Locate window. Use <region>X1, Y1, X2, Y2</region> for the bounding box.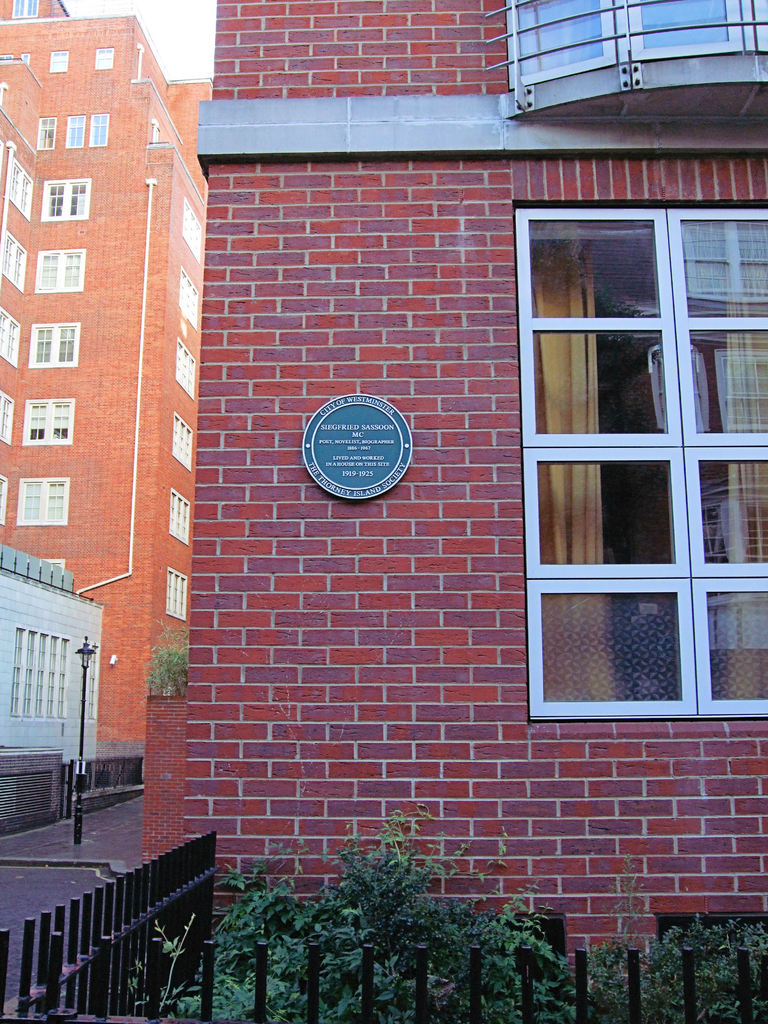
<region>92, 113, 111, 148</region>.
